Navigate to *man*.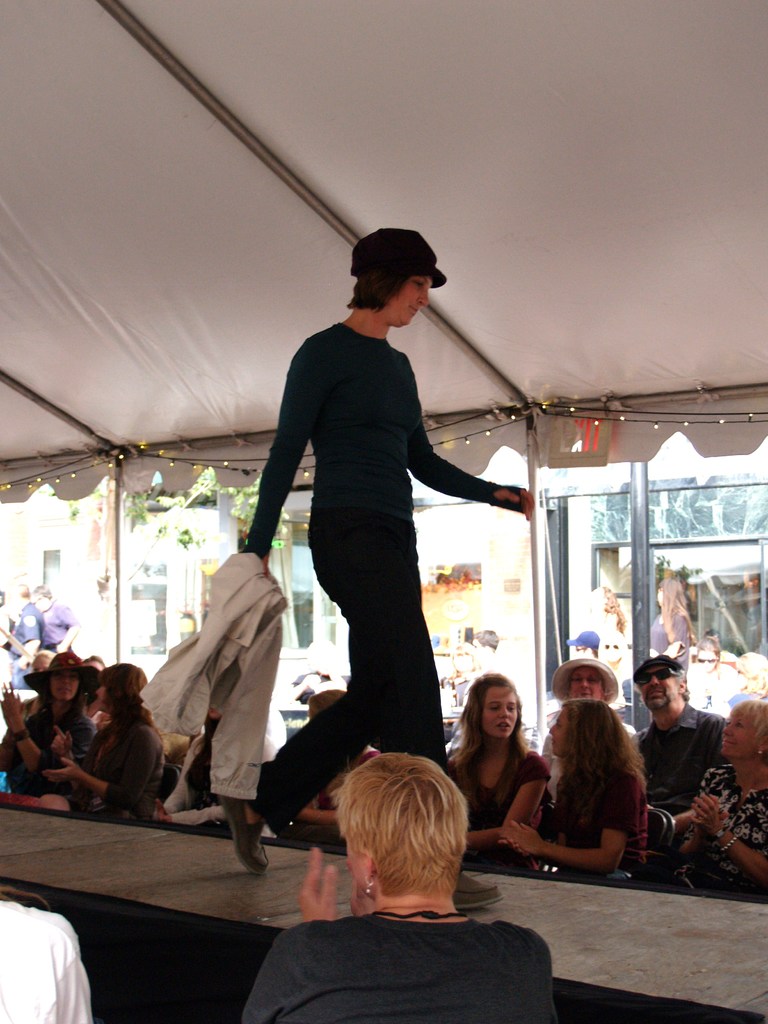
Navigation target: locate(6, 578, 44, 690).
